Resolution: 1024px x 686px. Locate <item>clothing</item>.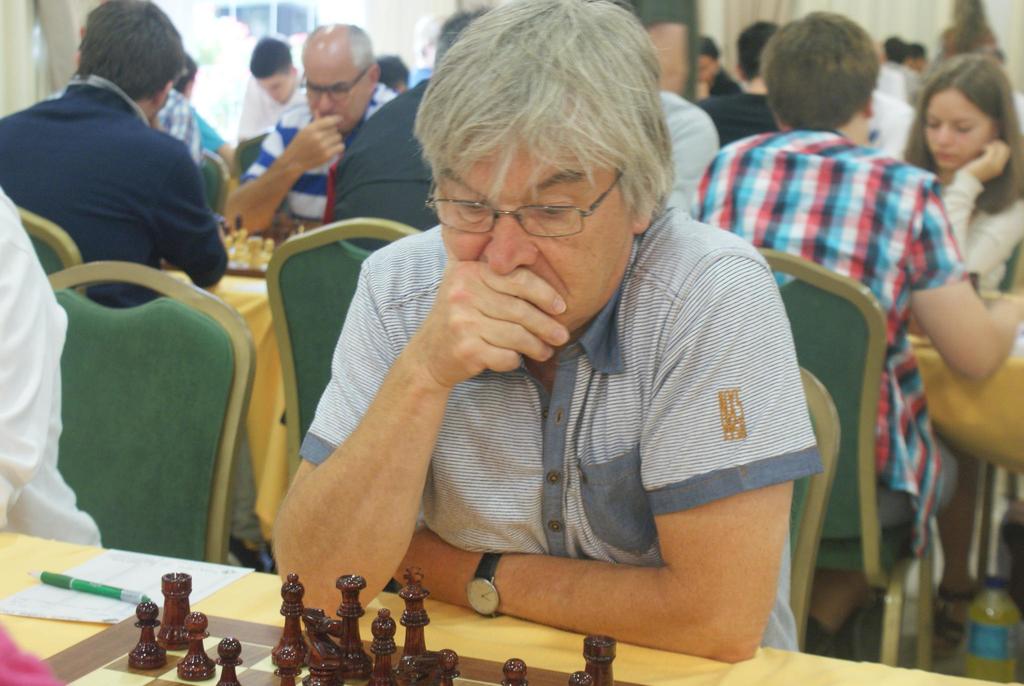
bbox=[195, 110, 220, 148].
